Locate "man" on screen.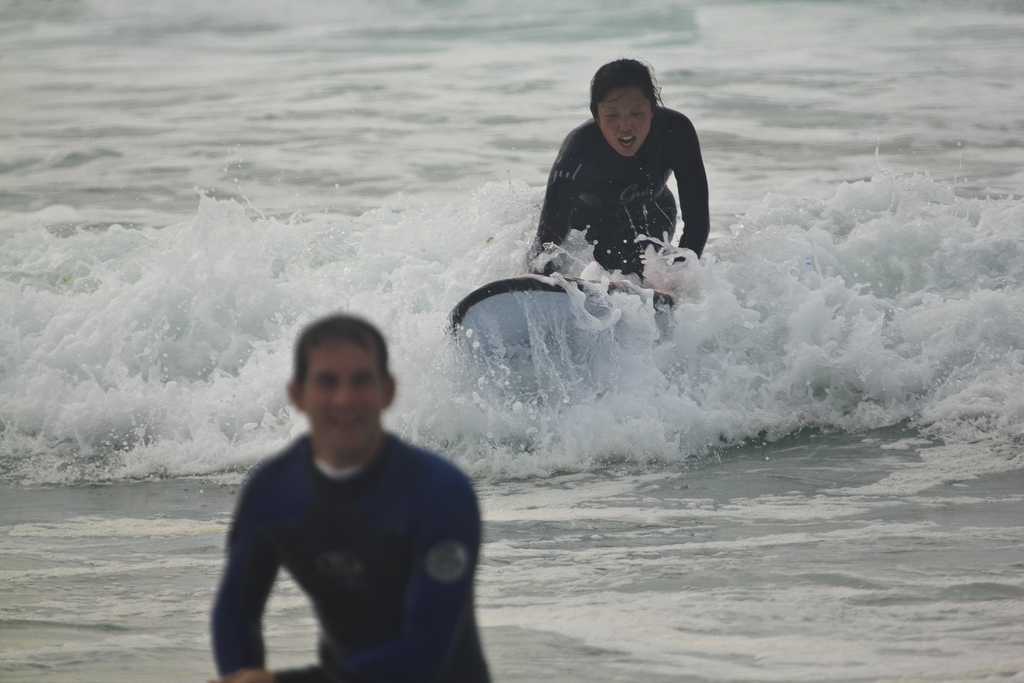
On screen at BBox(193, 305, 494, 679).
